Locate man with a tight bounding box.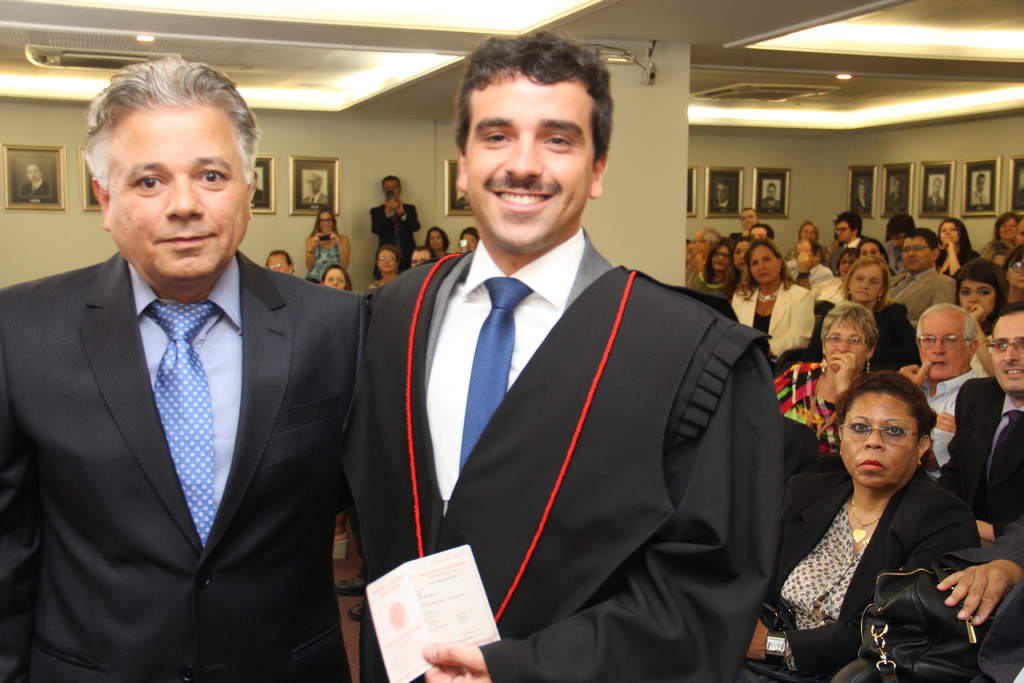
(367,173,426,281).
